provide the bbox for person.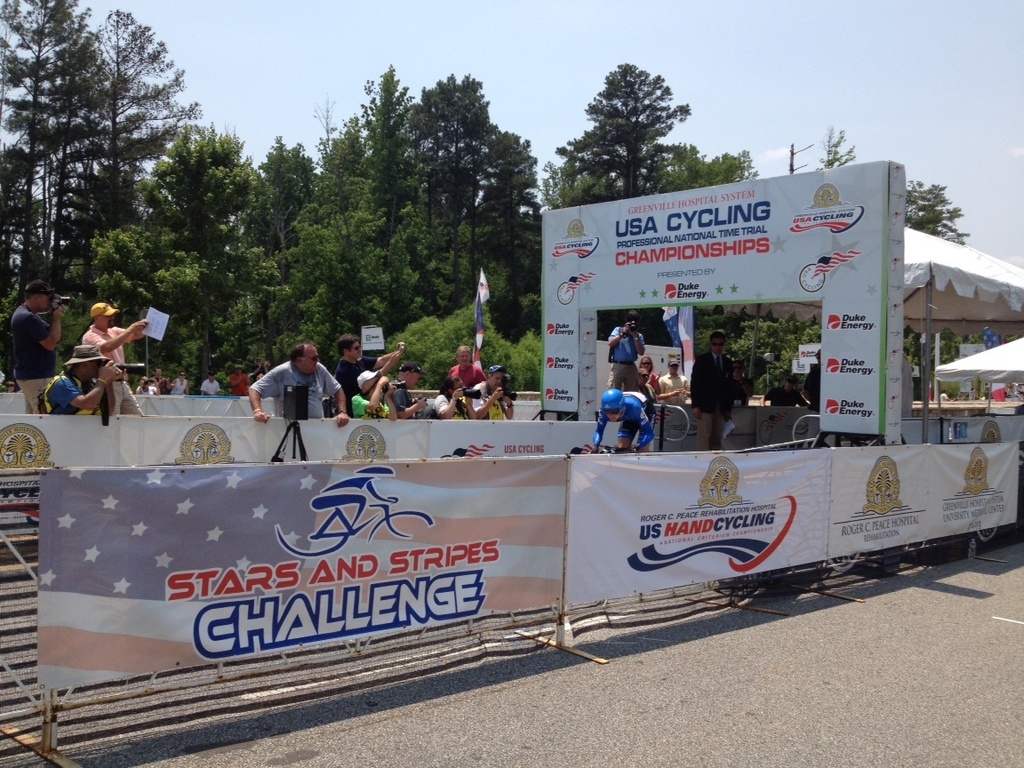
select_region(346, 369, 398, 419).
